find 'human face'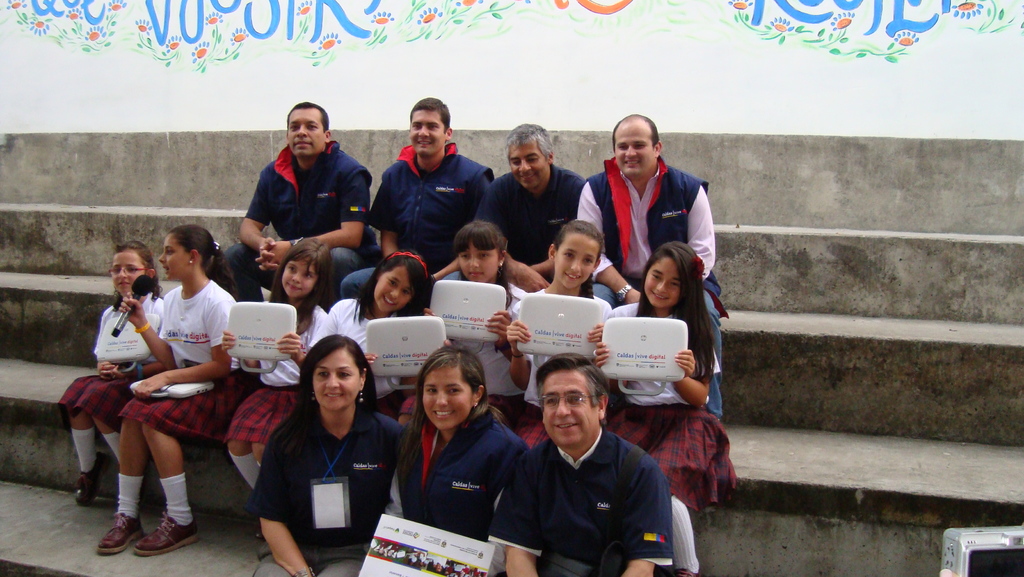
l=312, t=354, r=363, b=409
